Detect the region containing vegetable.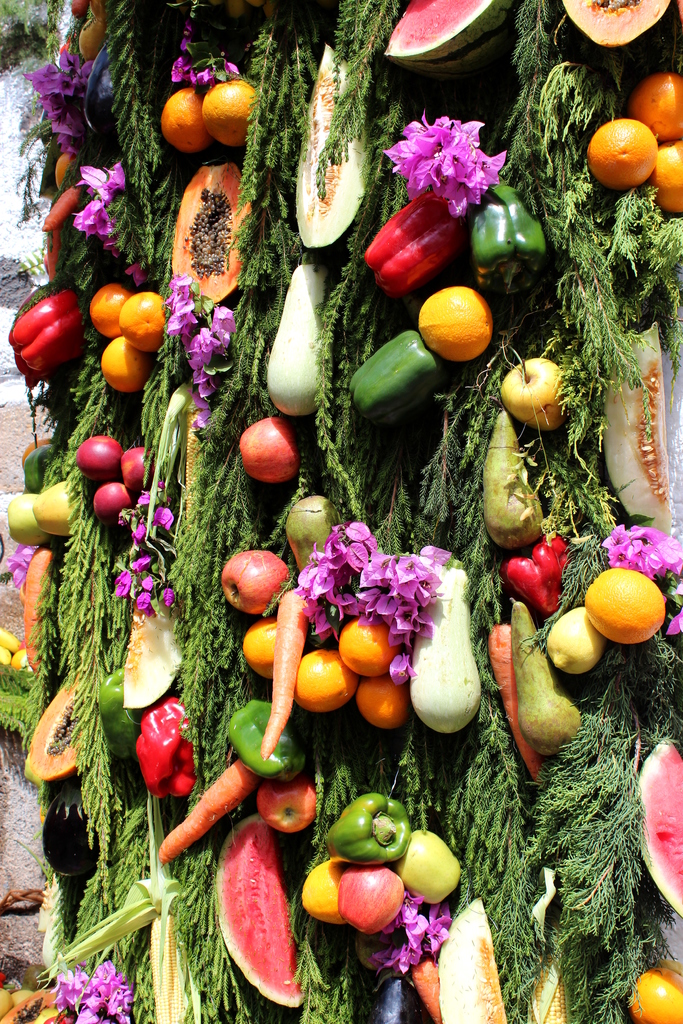
bbox(97, 668, 137, 755).
